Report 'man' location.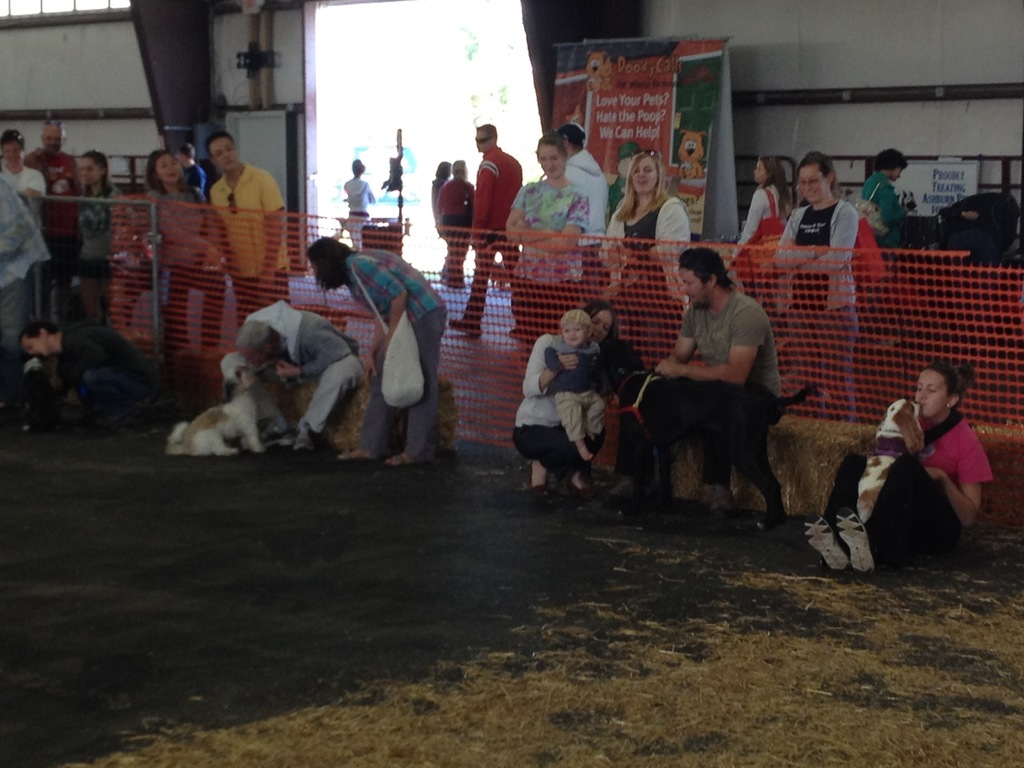
Report: 452,124,525,335.
